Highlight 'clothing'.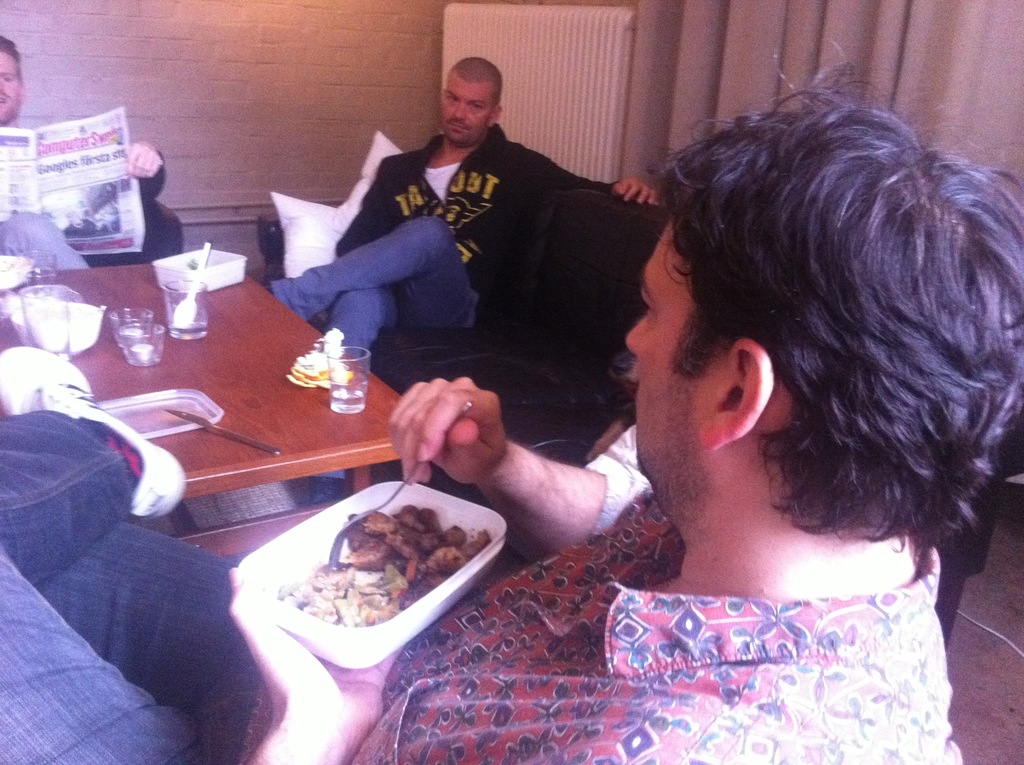
Highlighted region: l=587, t=426, r=652, b=539.
